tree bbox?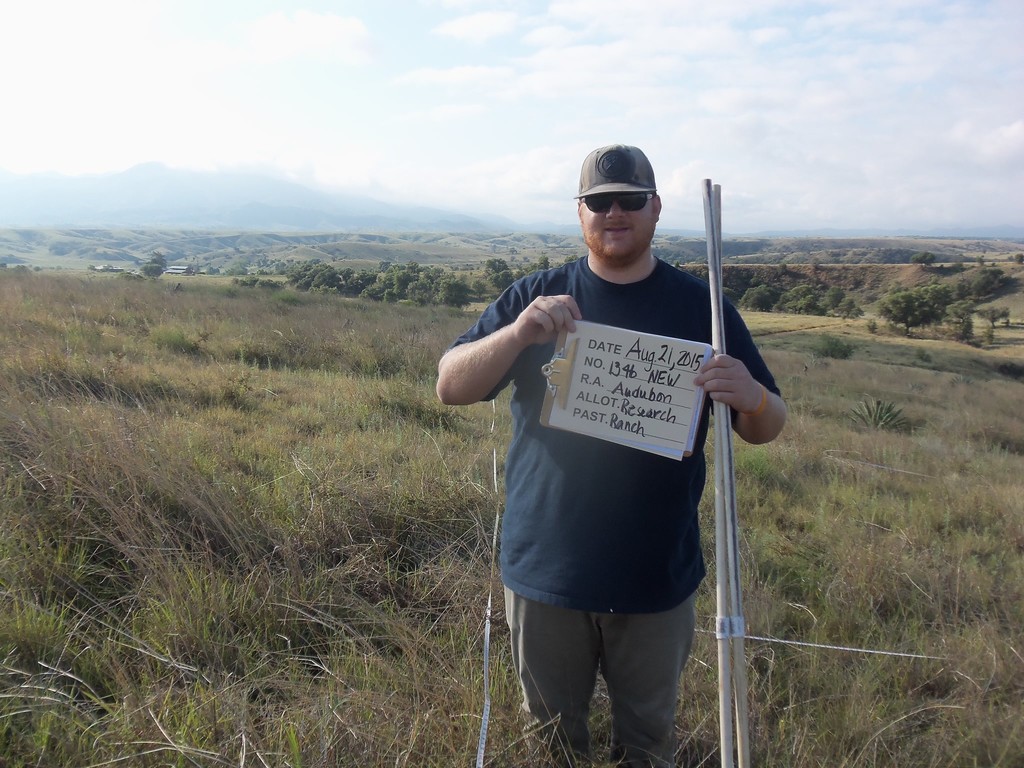
bbox(719, 284, 735, 305)
